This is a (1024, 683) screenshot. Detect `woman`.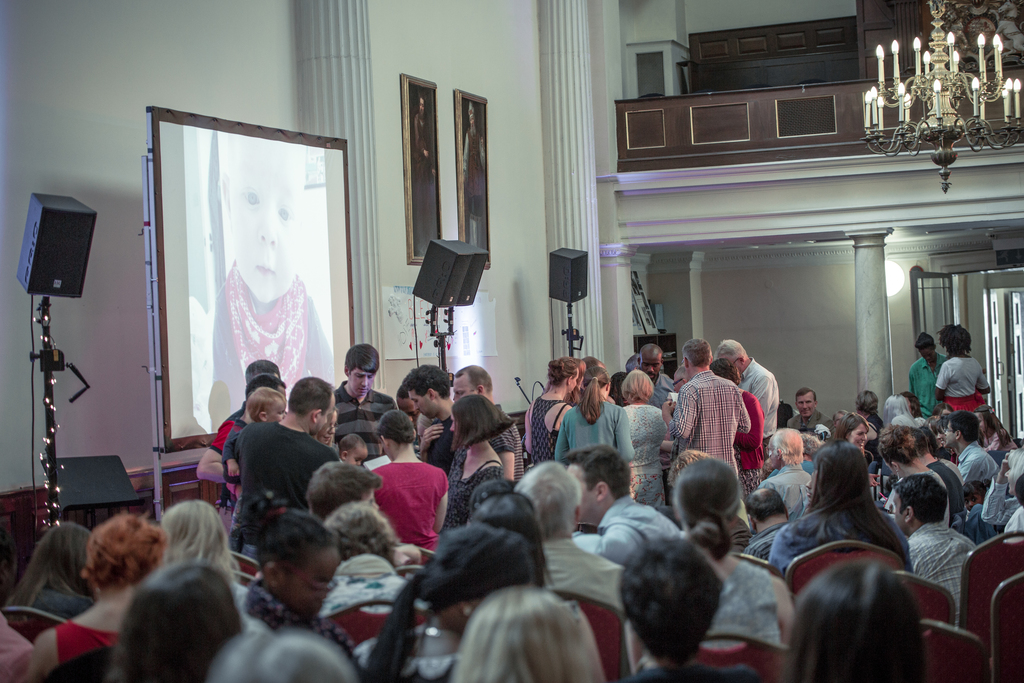
detection(877, 432, 946, 538).
